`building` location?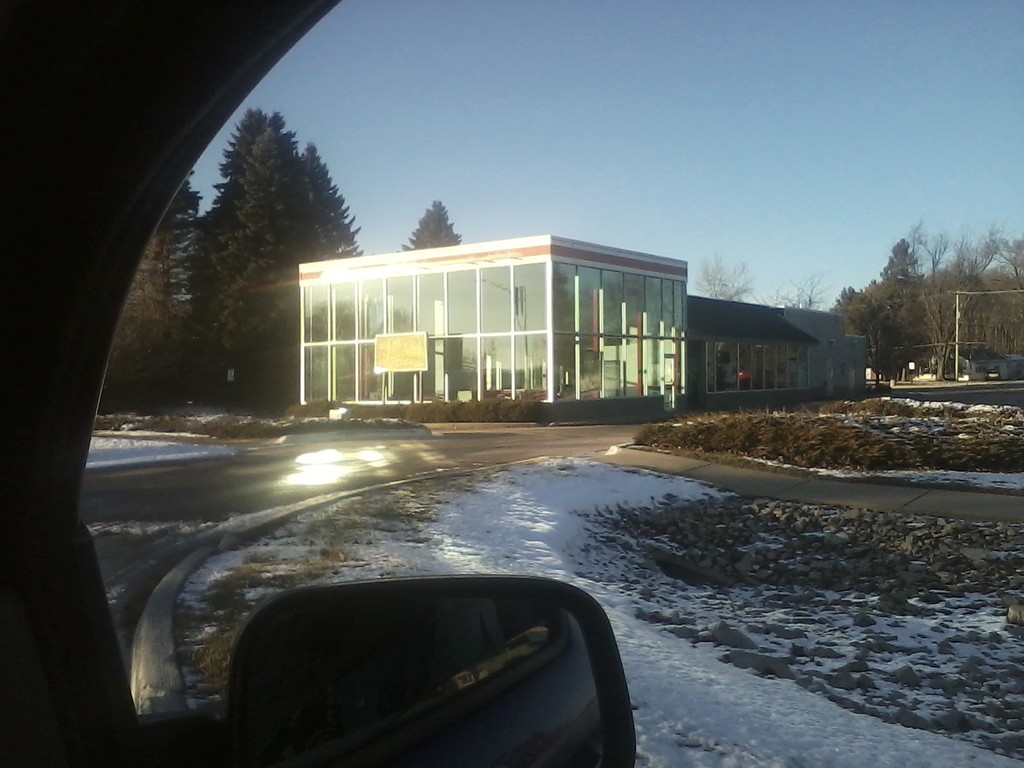
BBox(691, 291, 821, 415)
